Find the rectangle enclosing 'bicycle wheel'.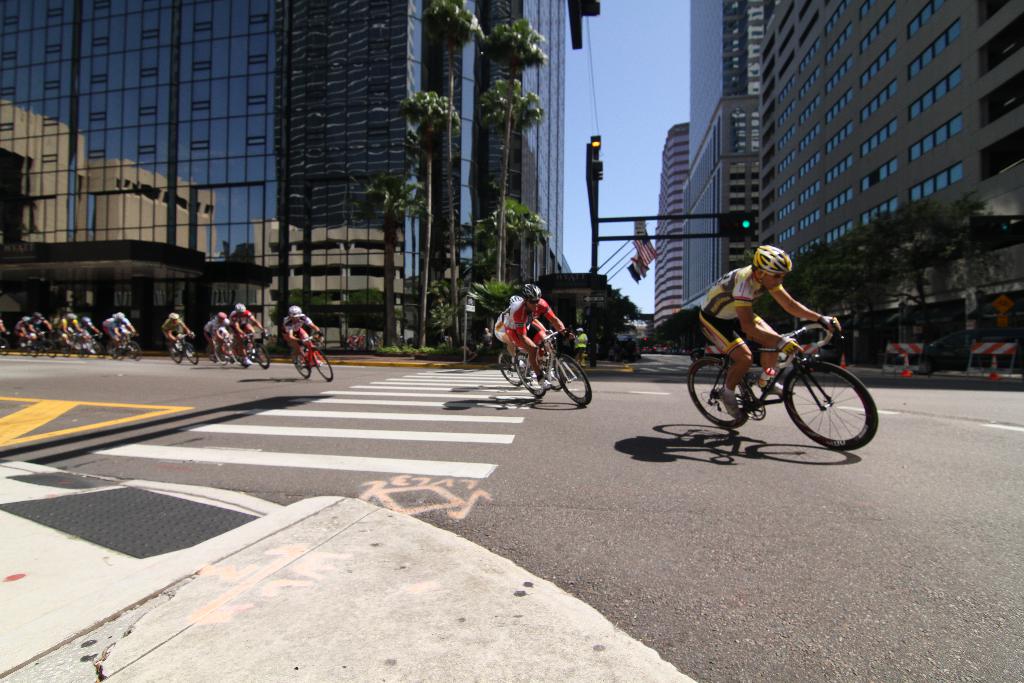
Rect(311, 349, 333, 382).
